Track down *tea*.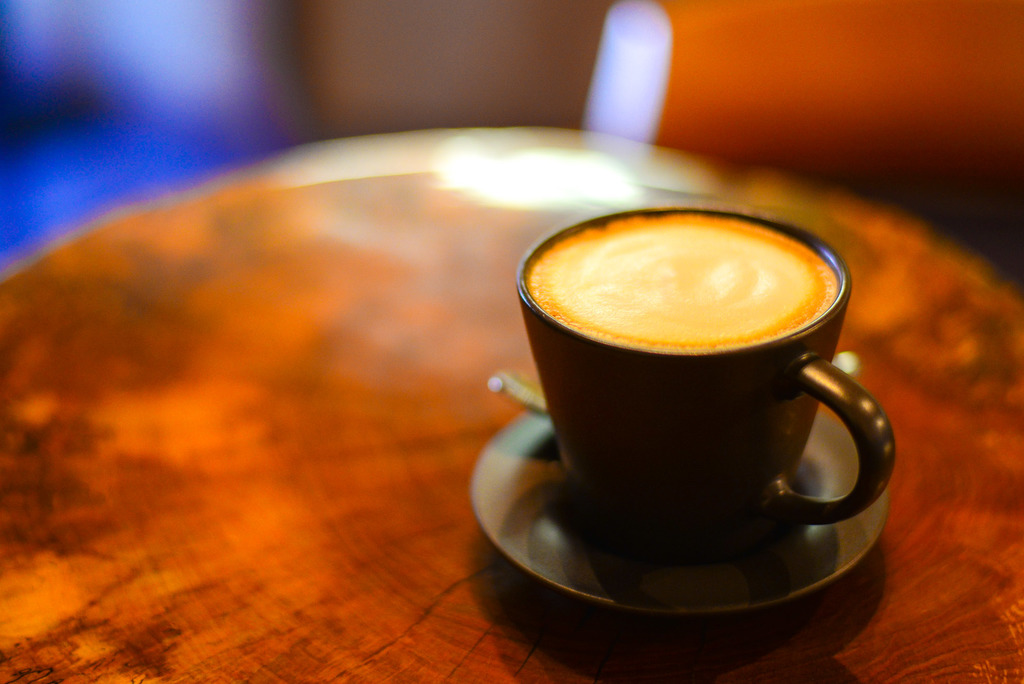
Tracked to box=[529, 213, 833, 357].
